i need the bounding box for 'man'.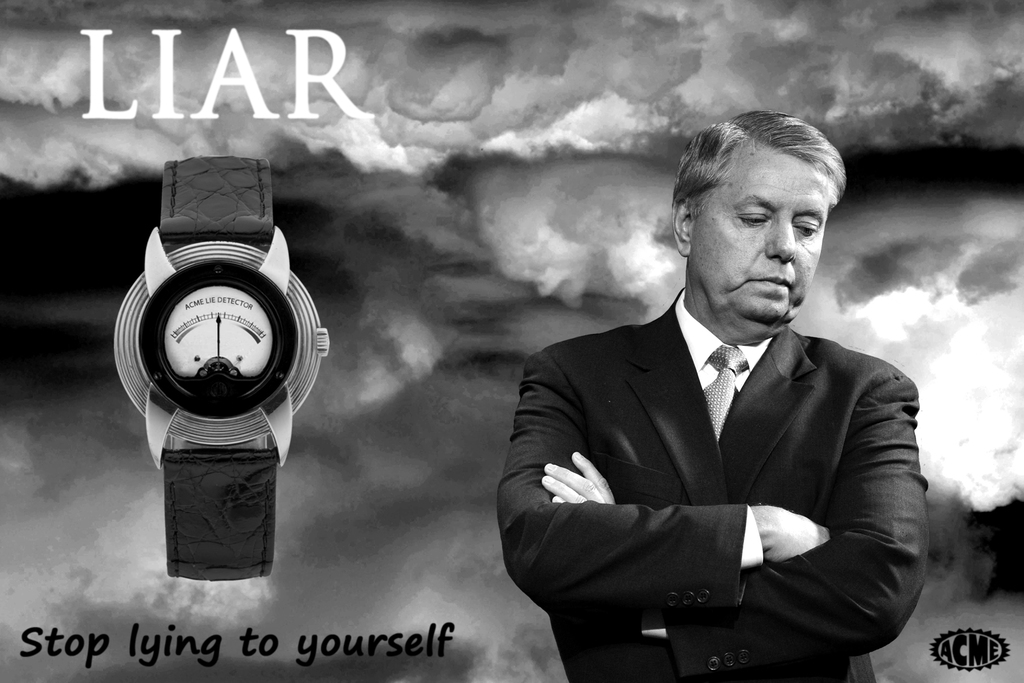
Here it is: bbox=(488, 125, 950, 675).
